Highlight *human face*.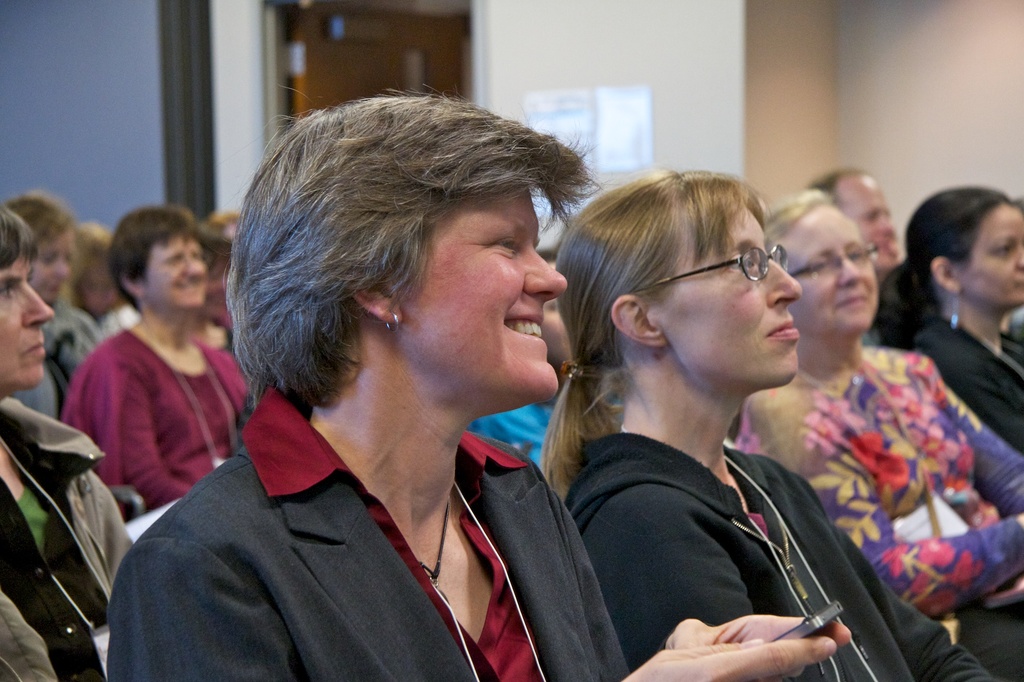
Highlighted region: pyautogui.locateOnScreen(963, 200, 1023, 308).
